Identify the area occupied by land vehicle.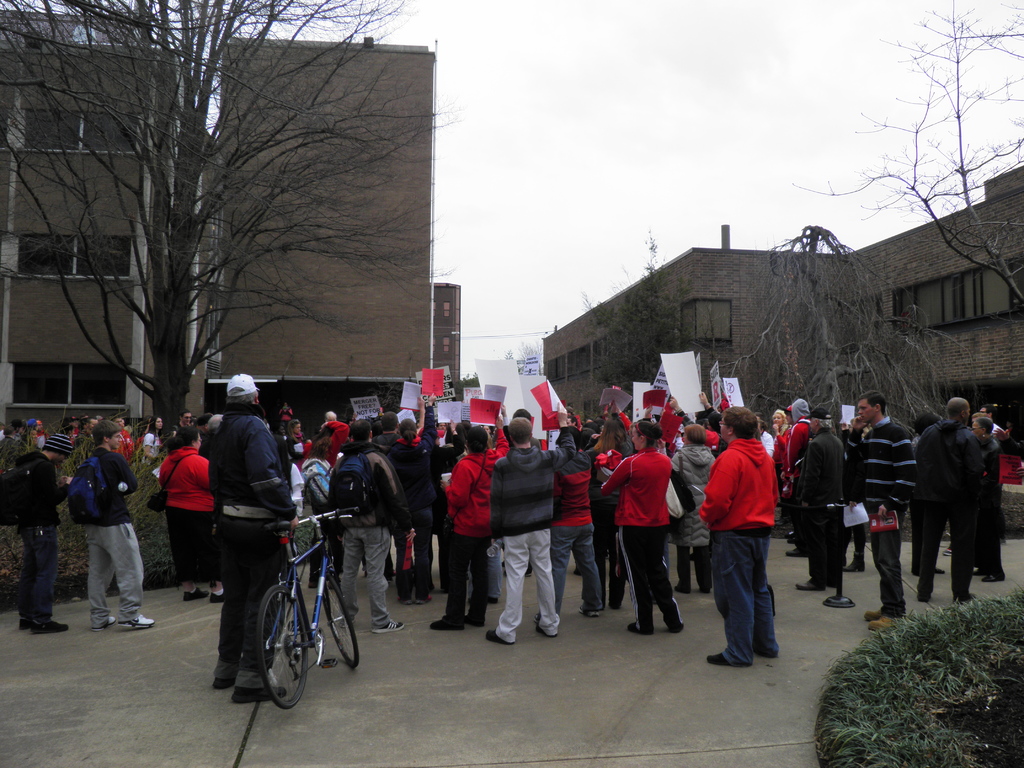
Area: {"x1": 245, "y1": 511, "x2": 360, "y2": 710}.
